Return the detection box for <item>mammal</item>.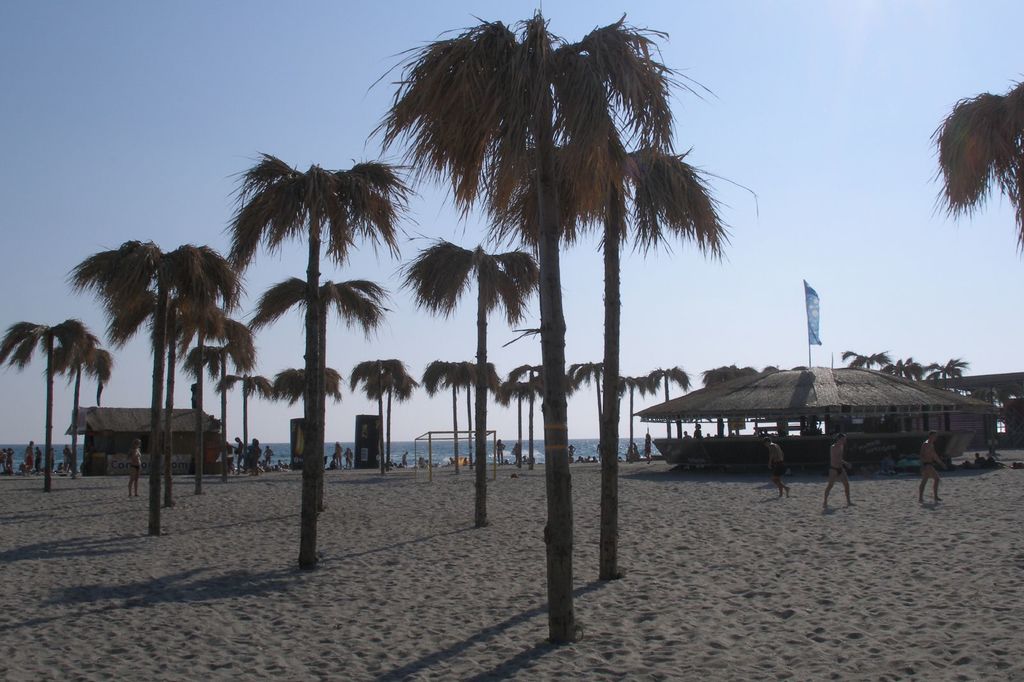
<bbox>918, 429, 946, 503</bbox>.
